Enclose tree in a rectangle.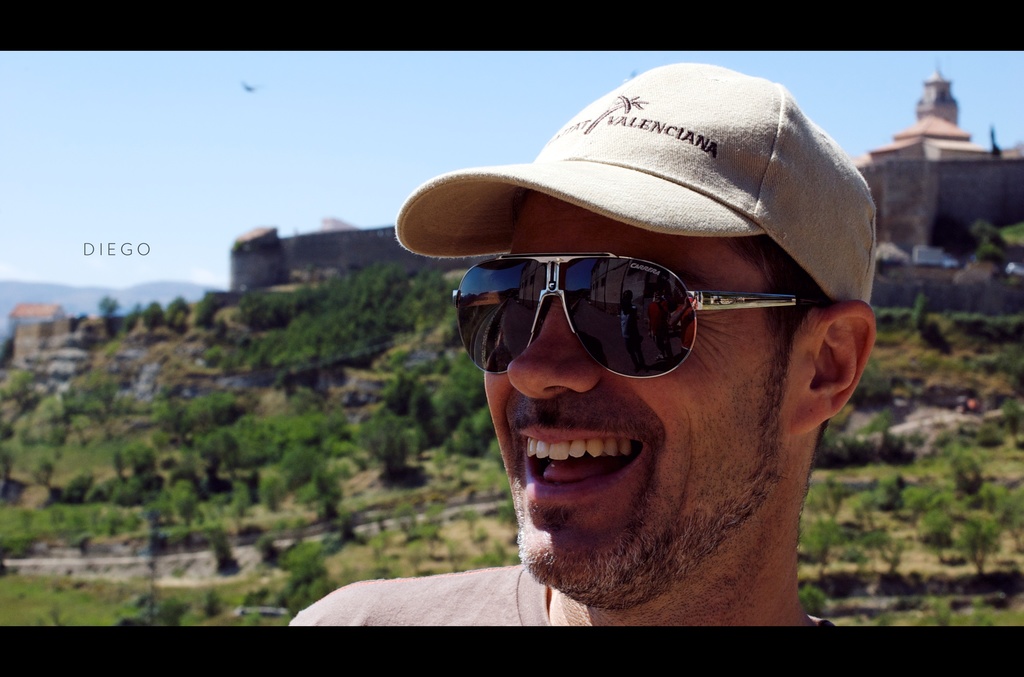
region(228, 414, 287, 470).
